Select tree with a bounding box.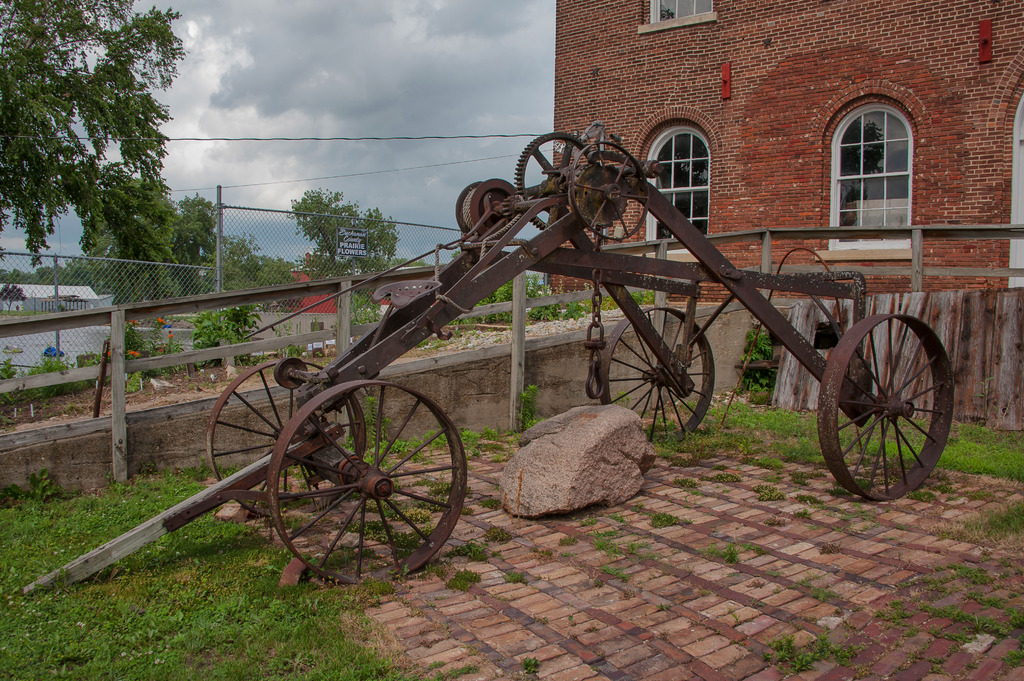
x1=0, y1=0, x2=168, y2=293.
